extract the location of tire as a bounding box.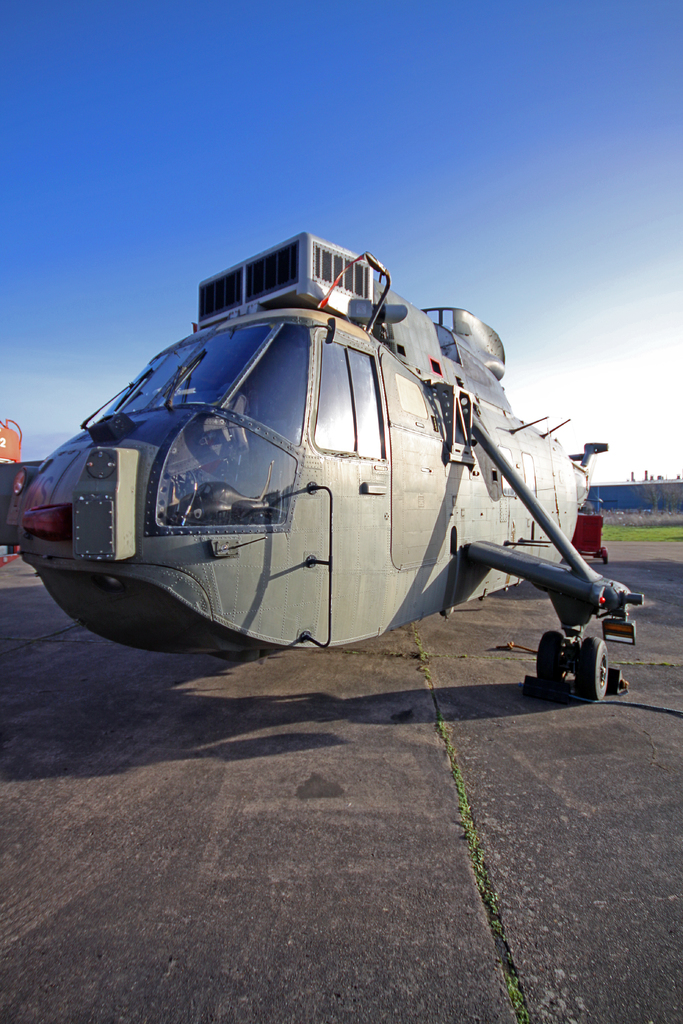
[x1=540, y1=632, x2=570, y2=691].
